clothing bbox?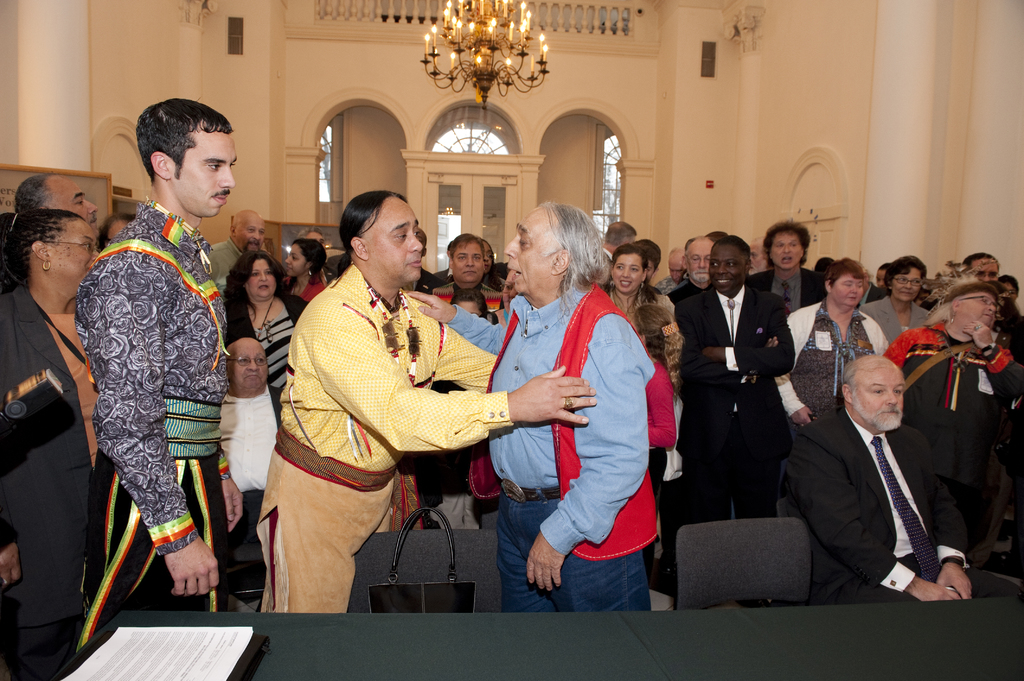
Rect(640, 356, 673, 508)
